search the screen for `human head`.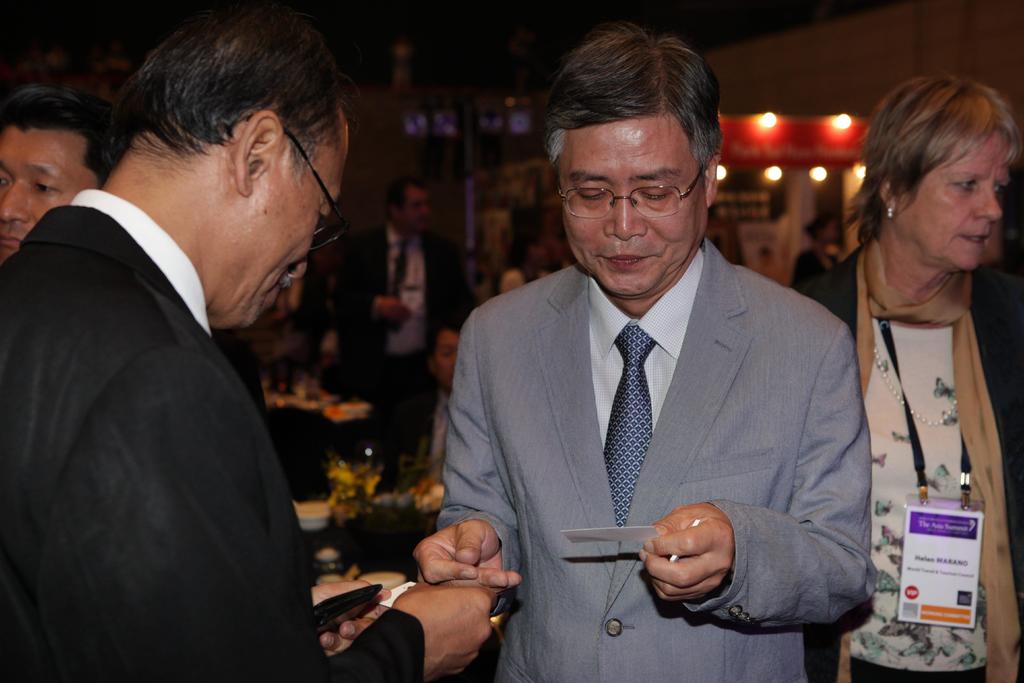
Found at 111, 8, 348, 330.
